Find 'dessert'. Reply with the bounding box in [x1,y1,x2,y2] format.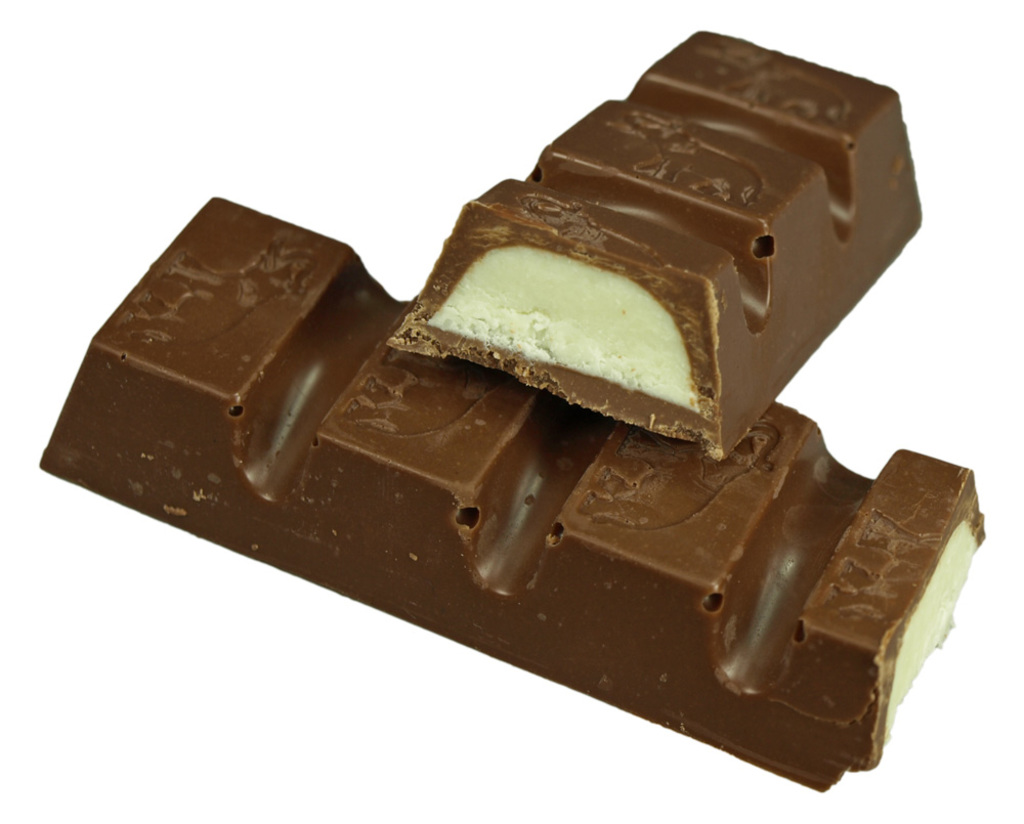
[42,192,979,791].
